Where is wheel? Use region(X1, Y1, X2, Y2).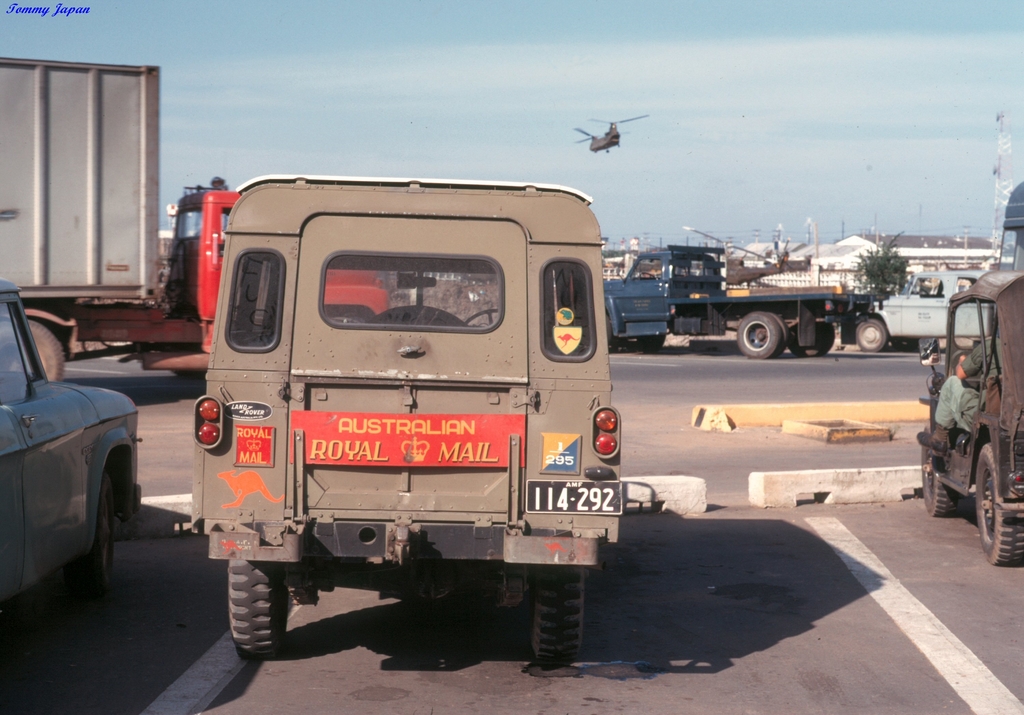
region(737, 310, 781, 357).
